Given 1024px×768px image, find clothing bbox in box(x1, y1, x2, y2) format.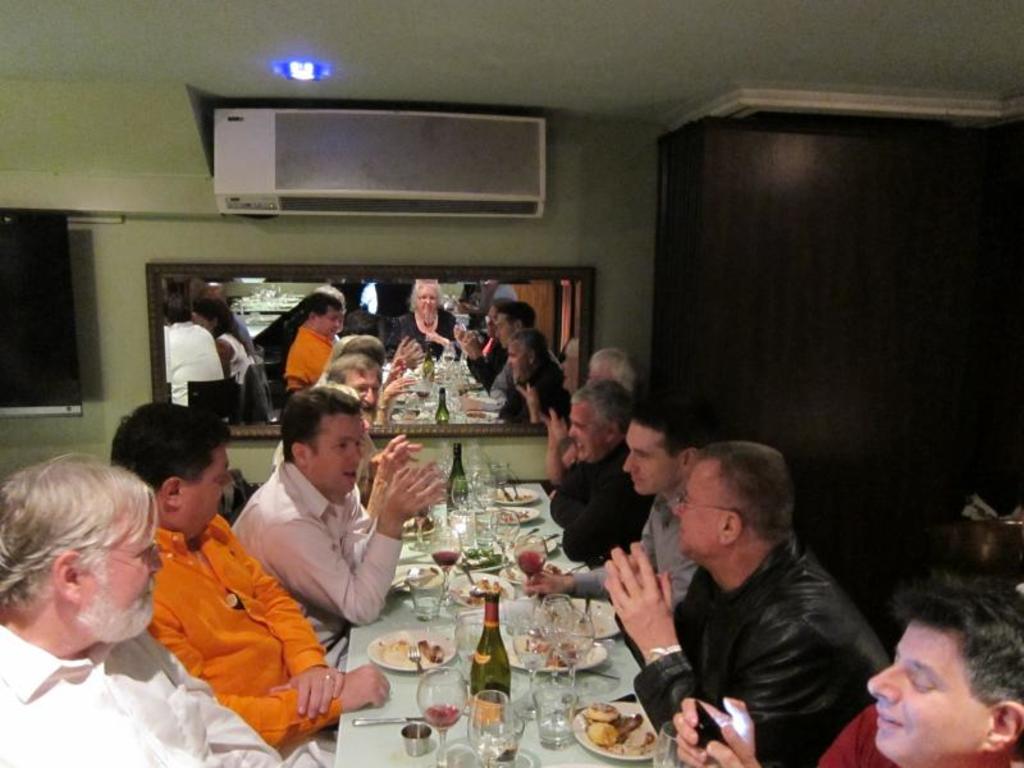
box(0, 626, 333, 767).
